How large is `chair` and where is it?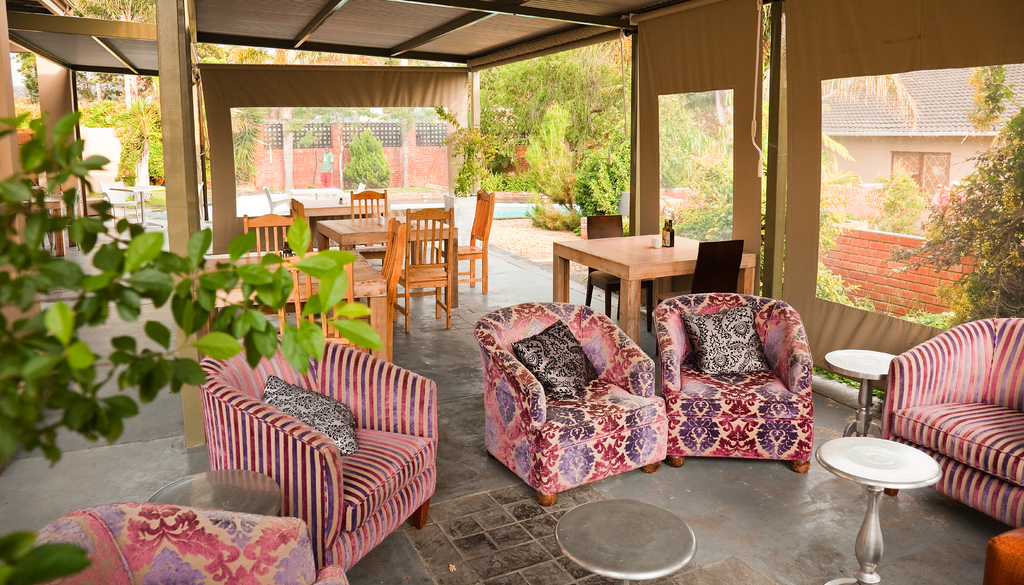
Bounding box: [461,292,699,502].
